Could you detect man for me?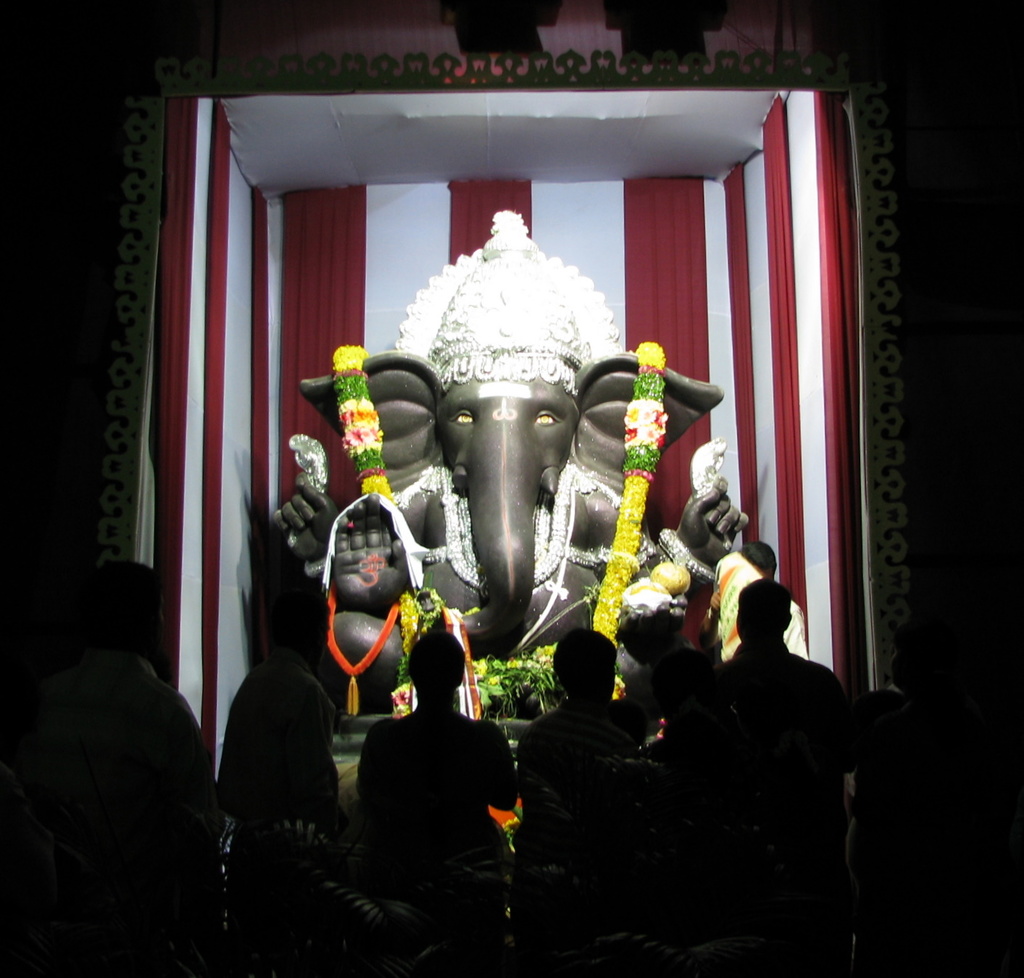
Detection result: [215, 576, 334, 841].
